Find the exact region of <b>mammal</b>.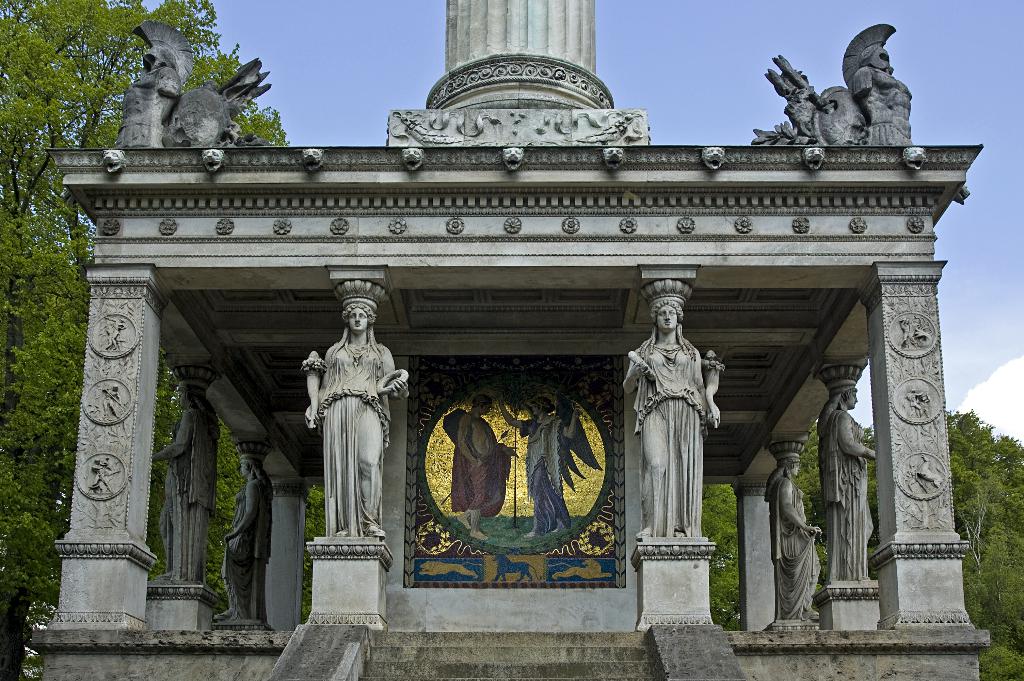
Exact region: [86, 455, 122, 490].
